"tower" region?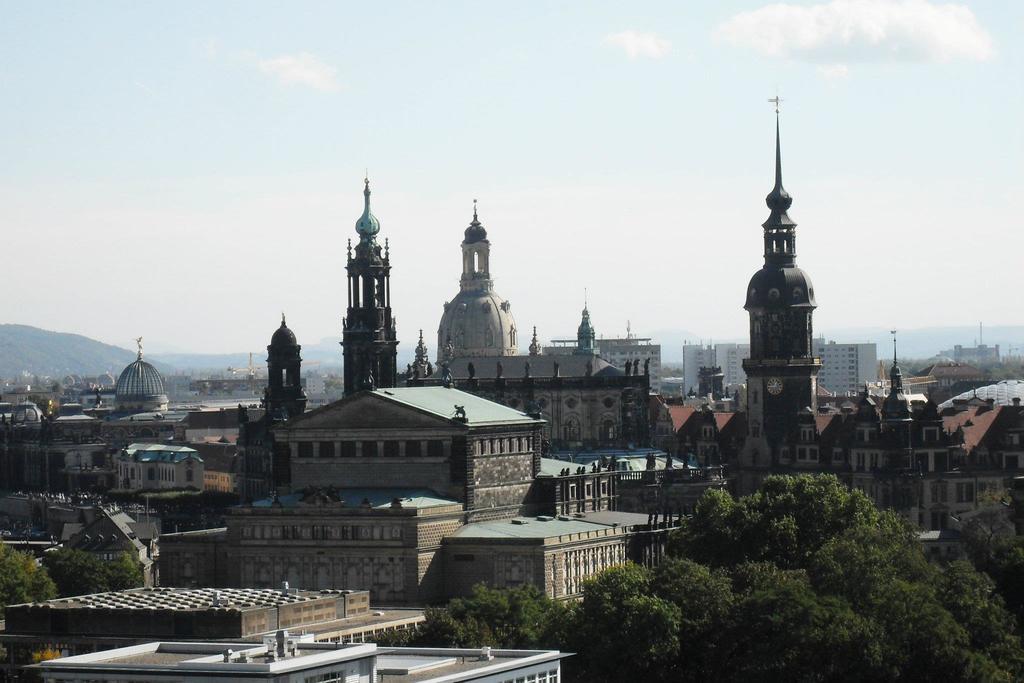
box(119, 346, 172, 419)
